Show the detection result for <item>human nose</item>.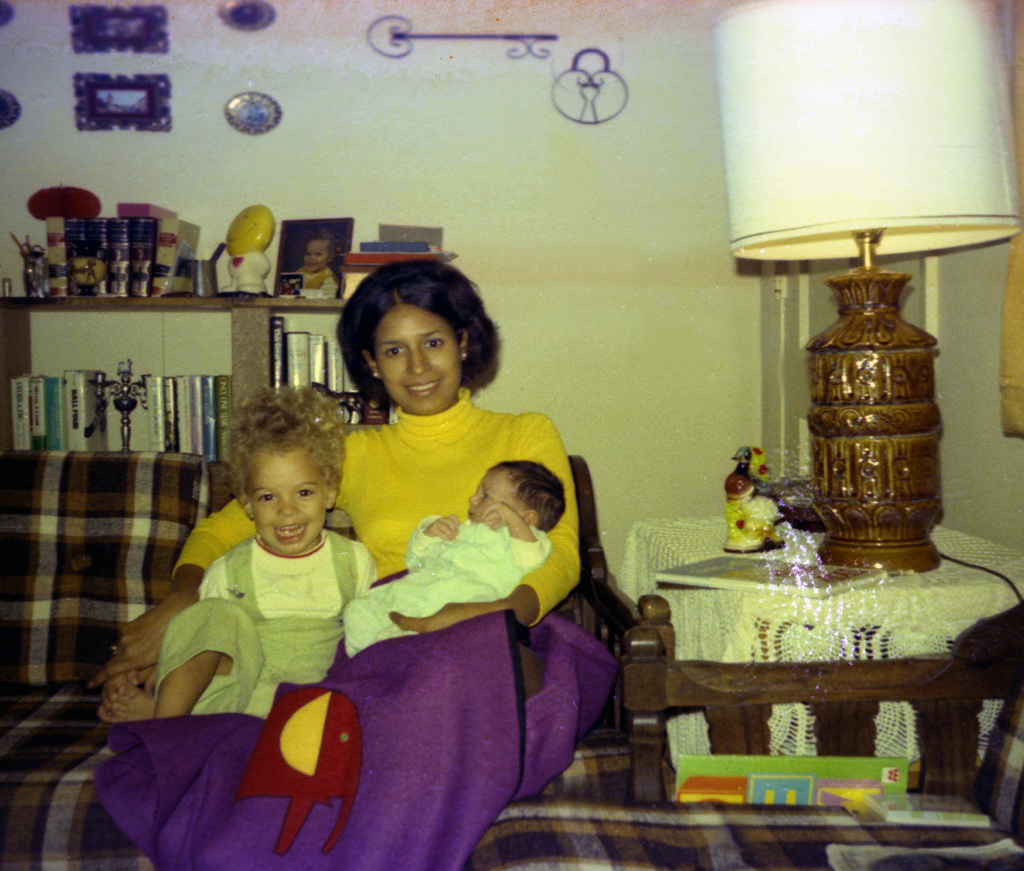
(left=407, top=350, right=431, bottom=374).
